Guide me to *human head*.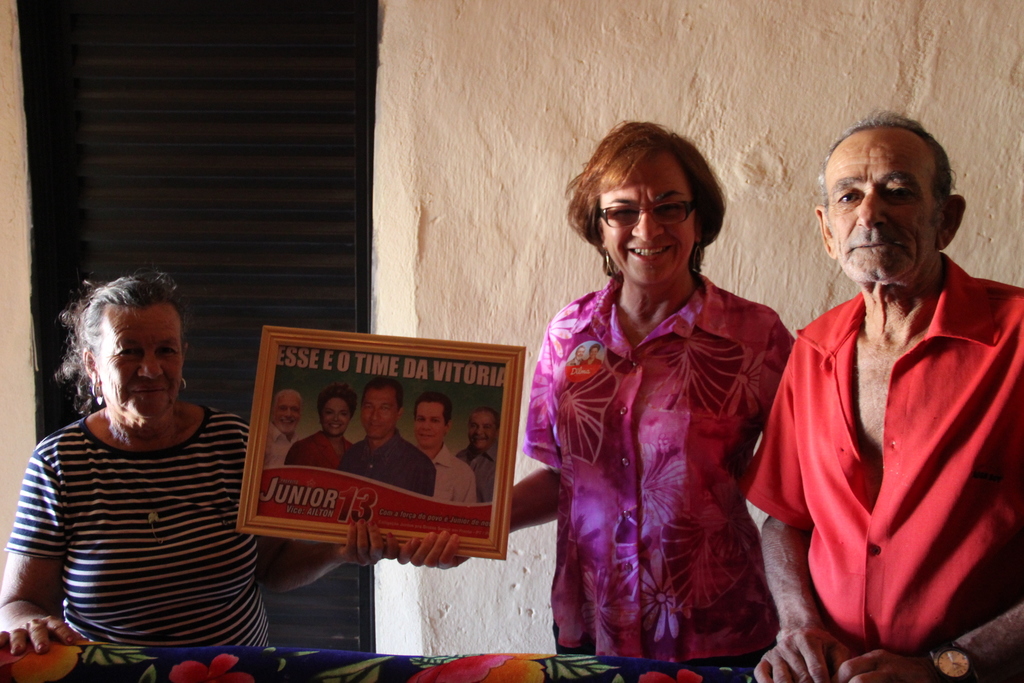
Guidance: x1=575 y1=342 x2=587 y2=361.
